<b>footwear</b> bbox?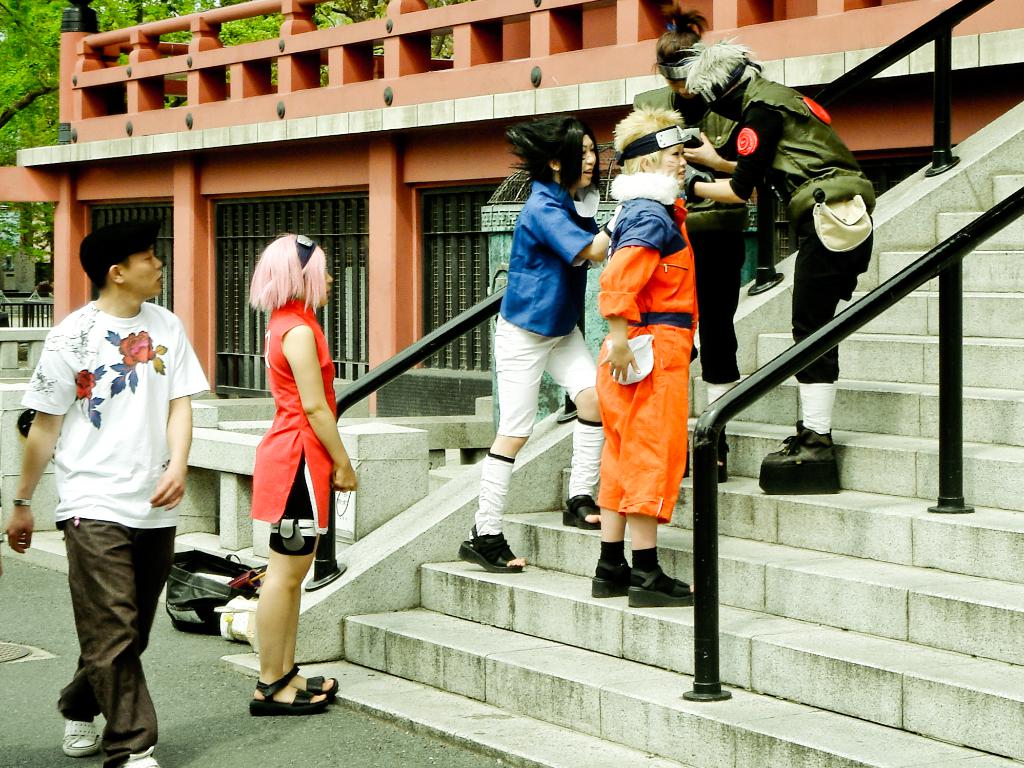
625,569,692,606
